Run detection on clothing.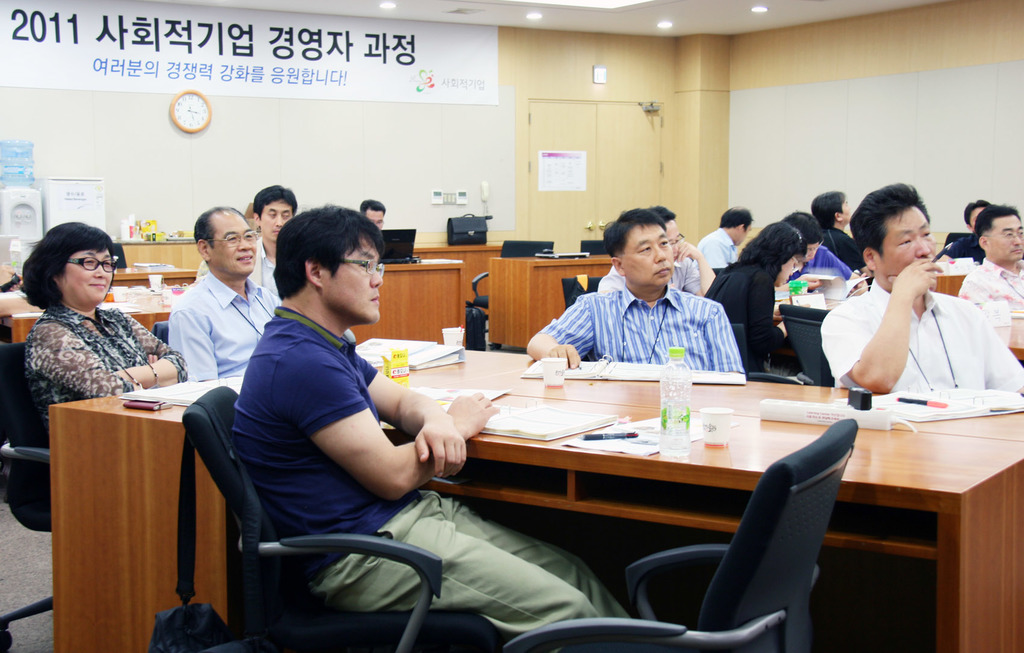
Result: 819 276 1023 397.
